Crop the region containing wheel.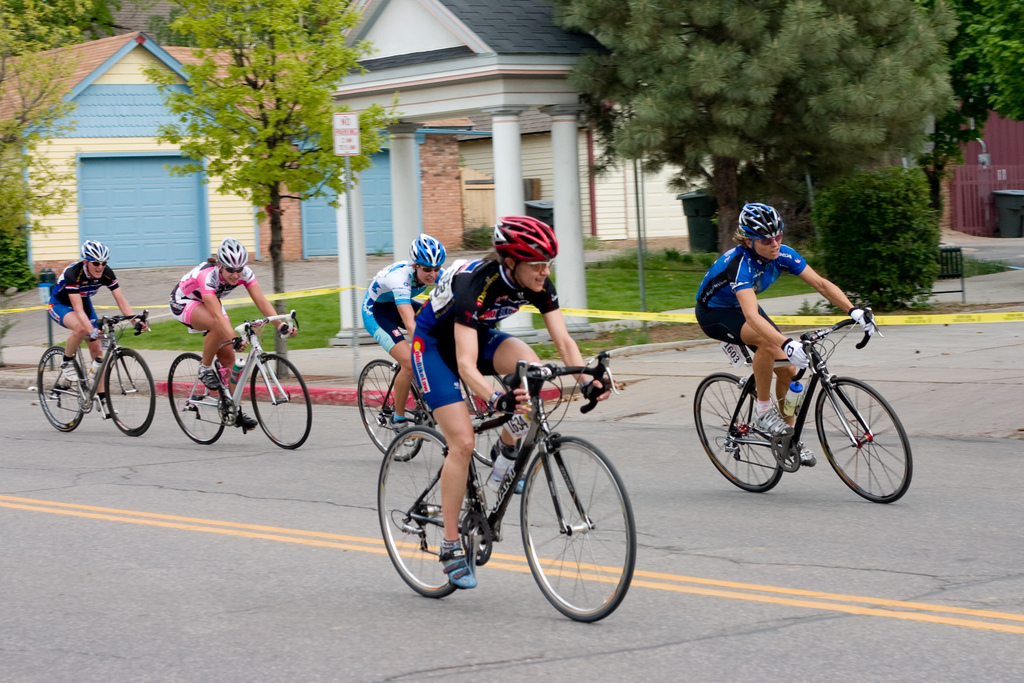
Crop region: (518,437,631,622).
